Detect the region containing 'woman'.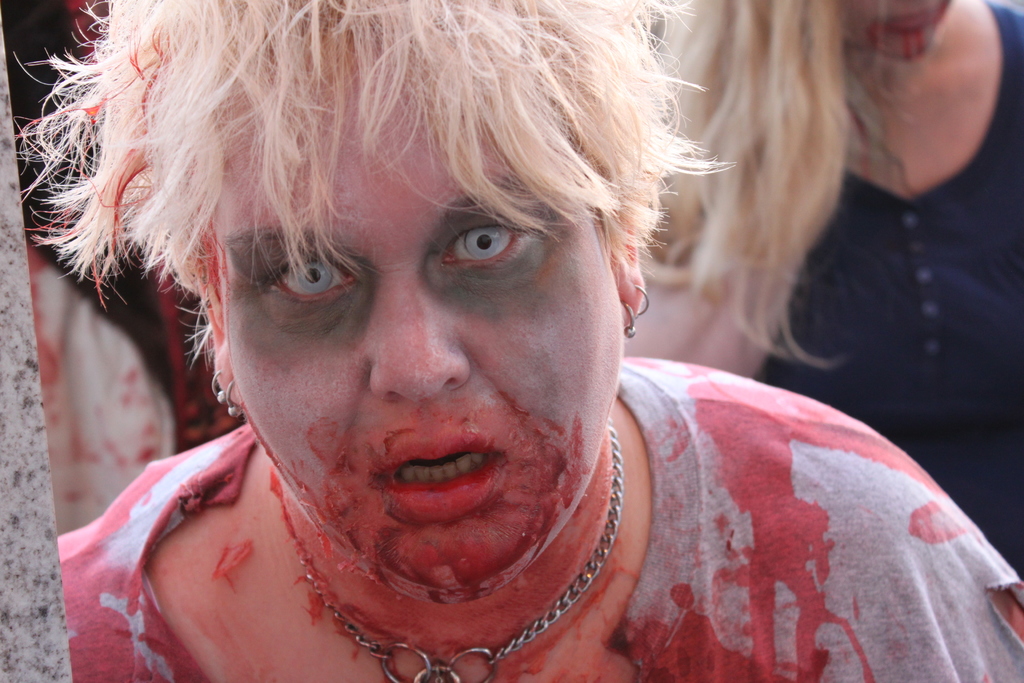
651,0,1023,597.
